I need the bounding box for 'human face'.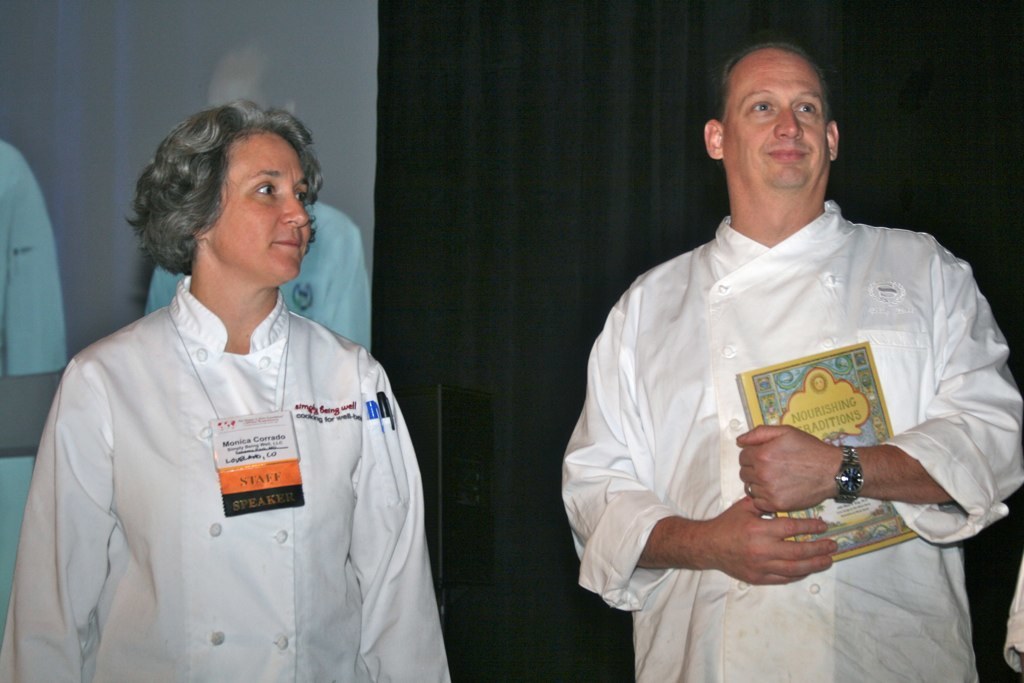
Here it is: detection(209, 130, 310, 286).
